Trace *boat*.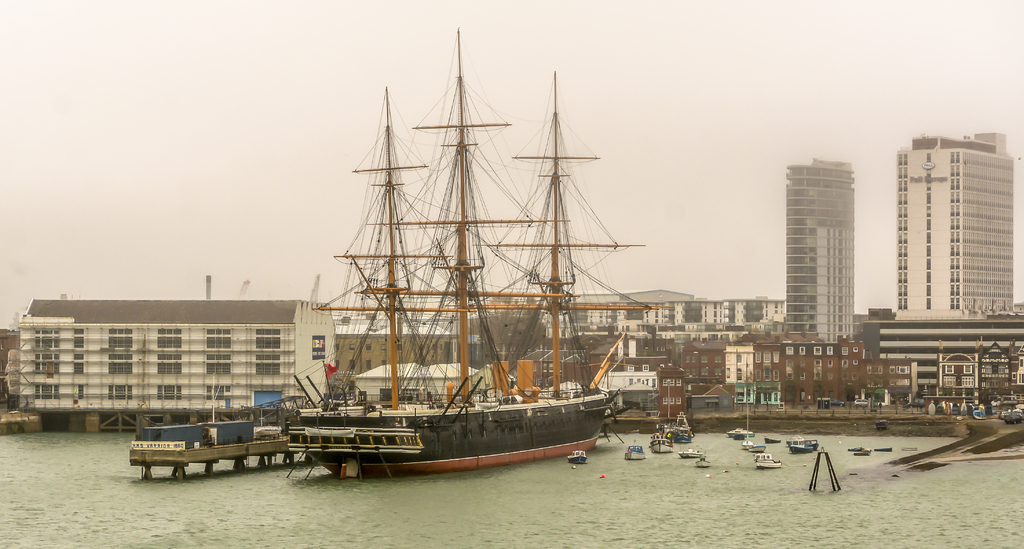
Traced to 649, 422, 669, 453.
